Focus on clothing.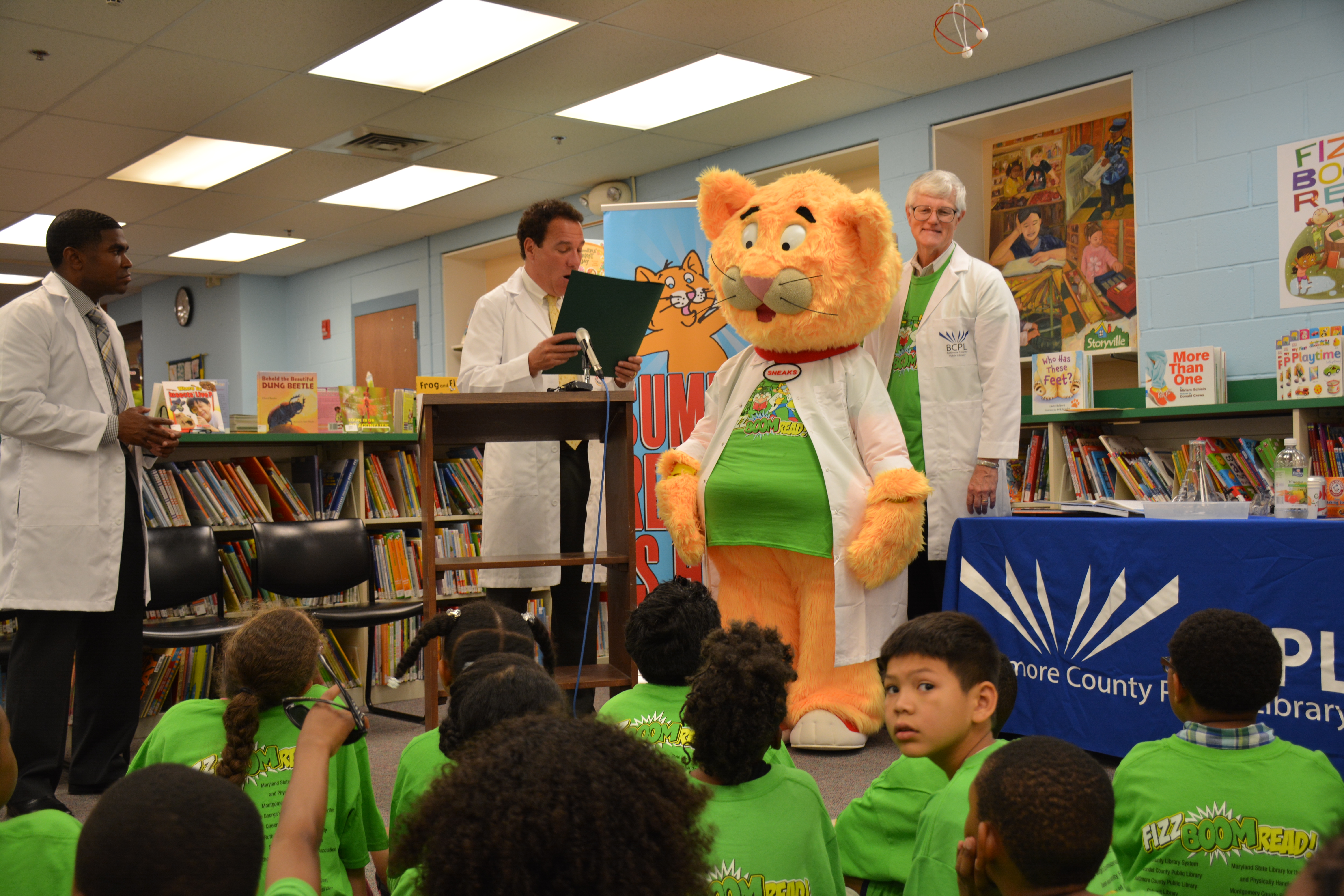
Focused at 243:55:252:62.
